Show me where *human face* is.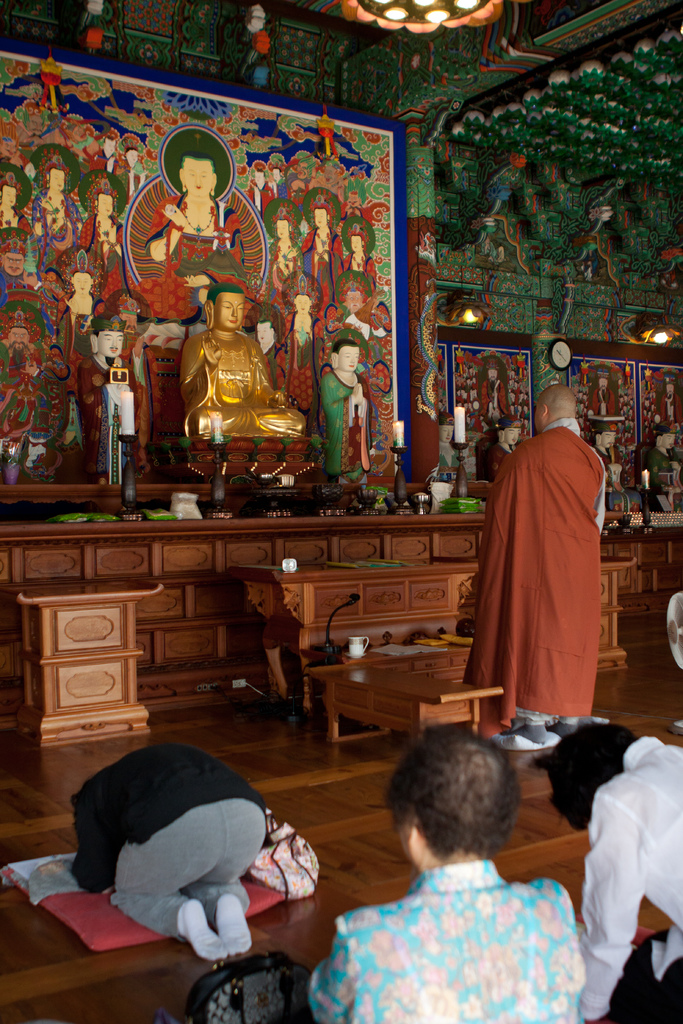
*human face* is at region(183, 160, 218, 197).
